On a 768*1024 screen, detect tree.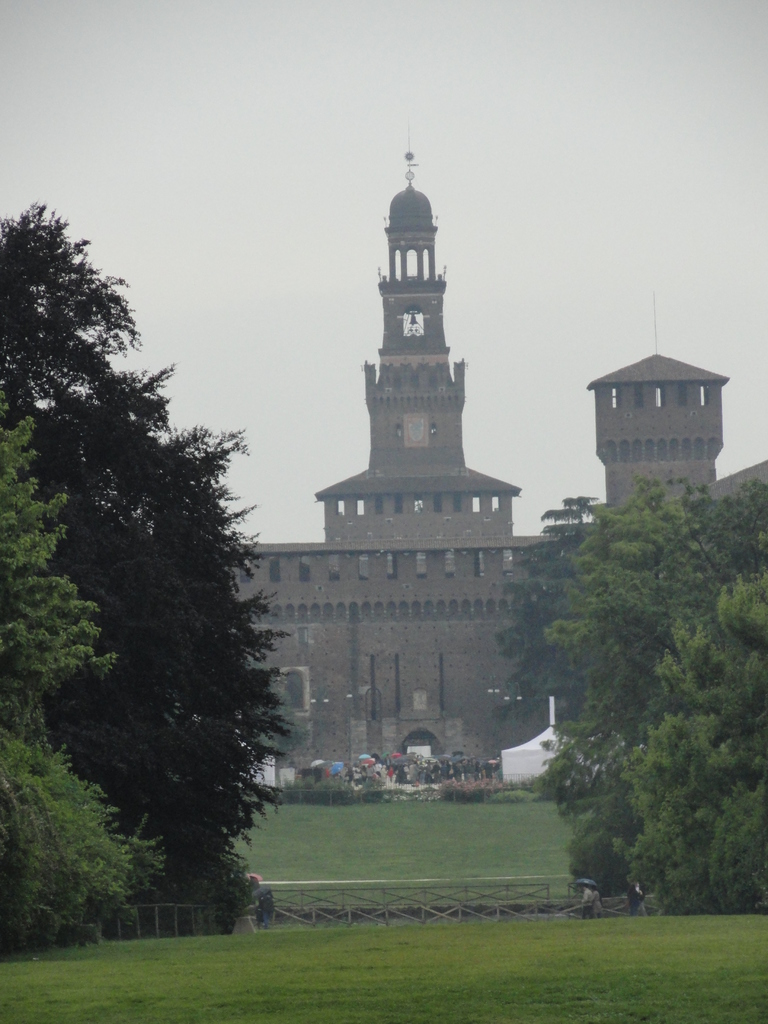
x1=537, y1=569, x2=767, y2=915.
